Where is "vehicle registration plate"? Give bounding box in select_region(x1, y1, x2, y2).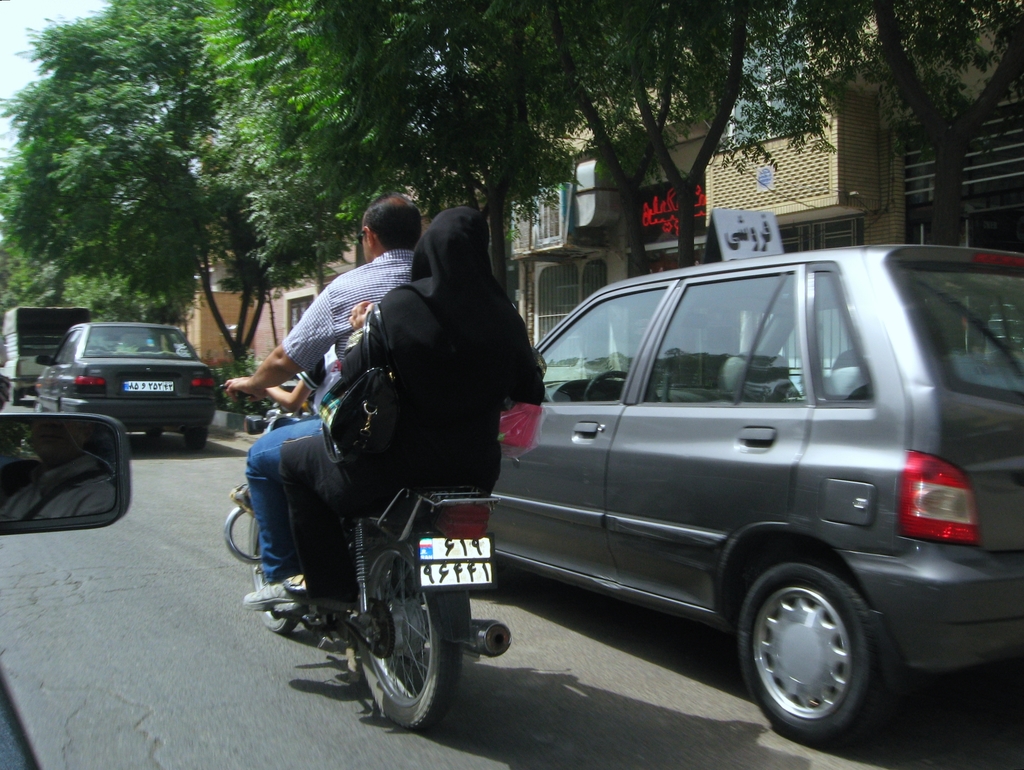
select_region(124, 378, 173, 394).
